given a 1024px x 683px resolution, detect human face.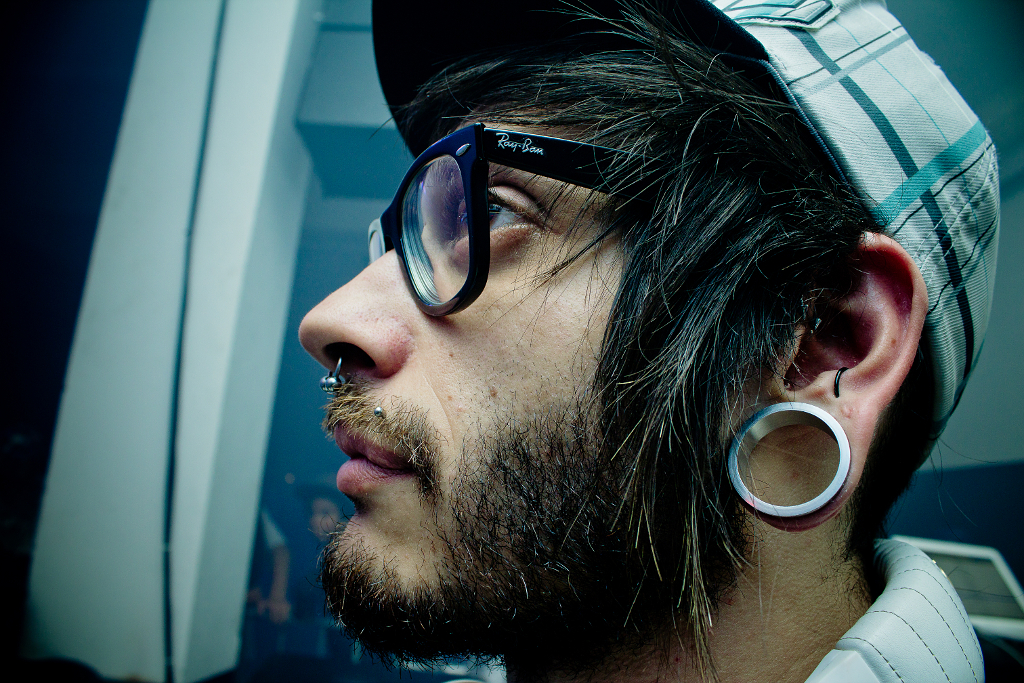
[299,85,767,629].
